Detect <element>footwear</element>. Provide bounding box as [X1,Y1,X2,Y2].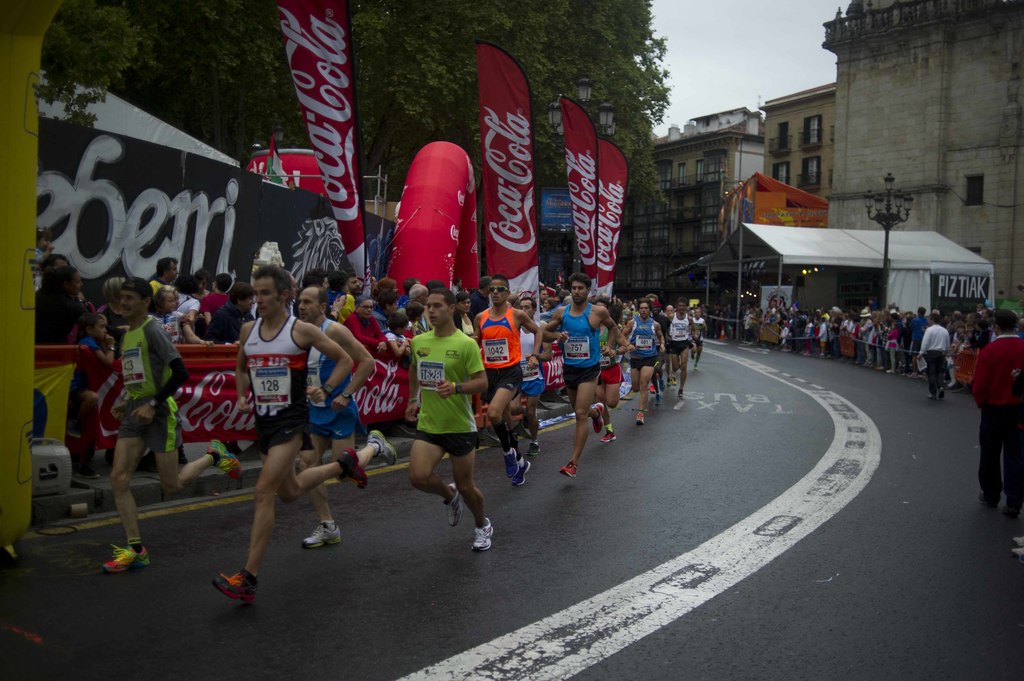
[504,447,520,479].
